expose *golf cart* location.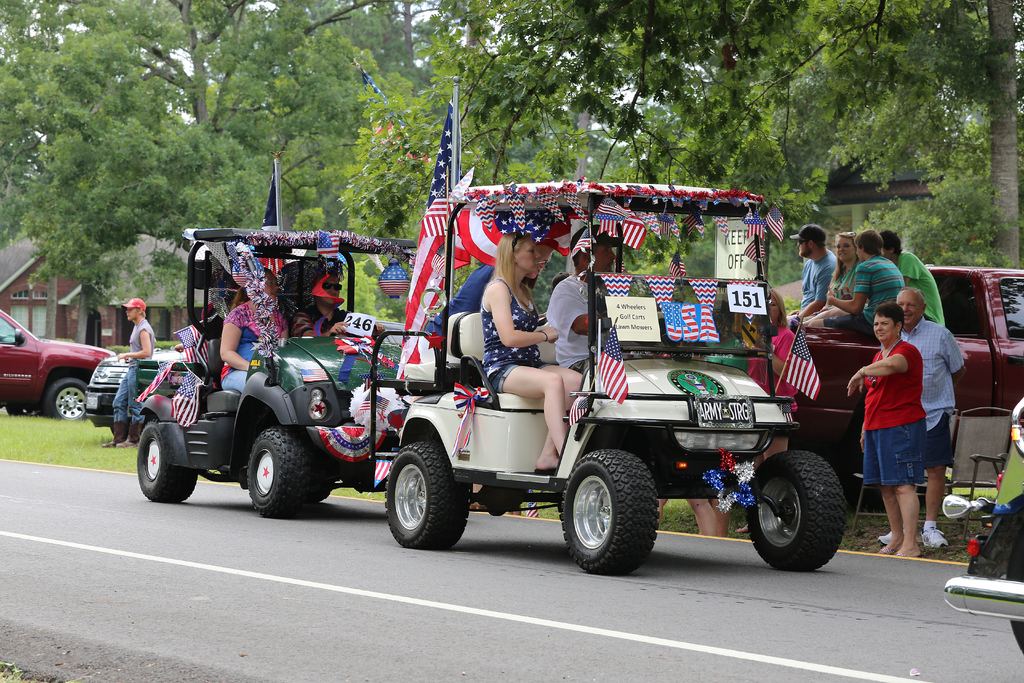
Exposed at bbox=(136, 226, 417, 520).
